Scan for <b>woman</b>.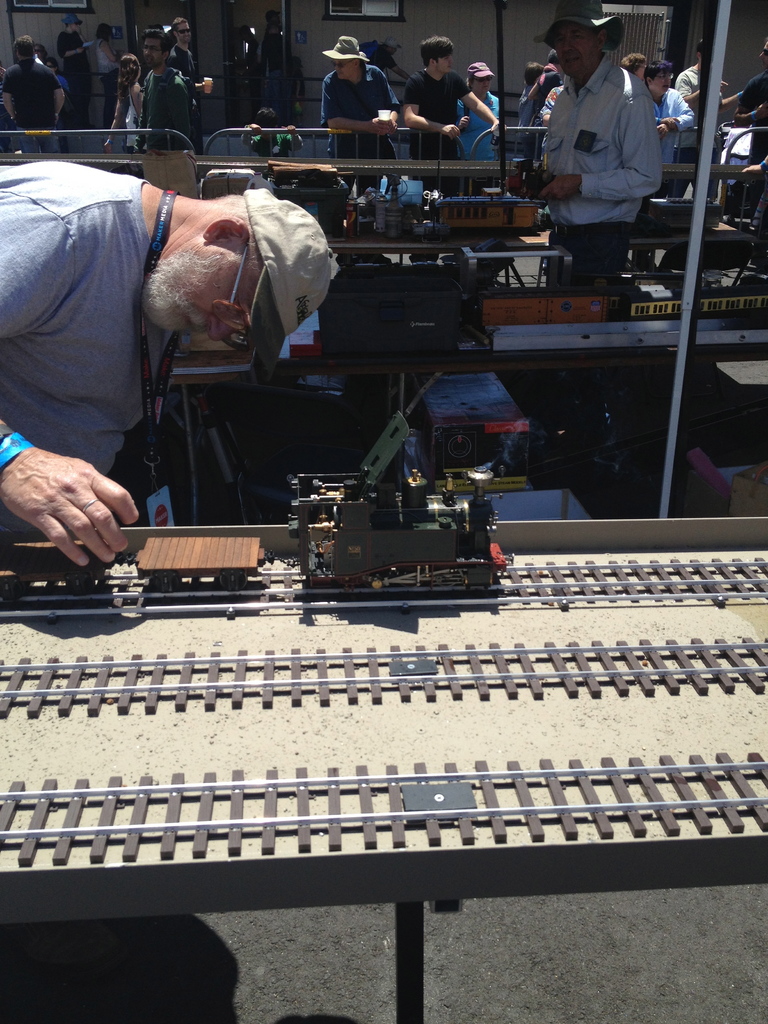
Scan result: select_region(104, 53, 147, 182).
